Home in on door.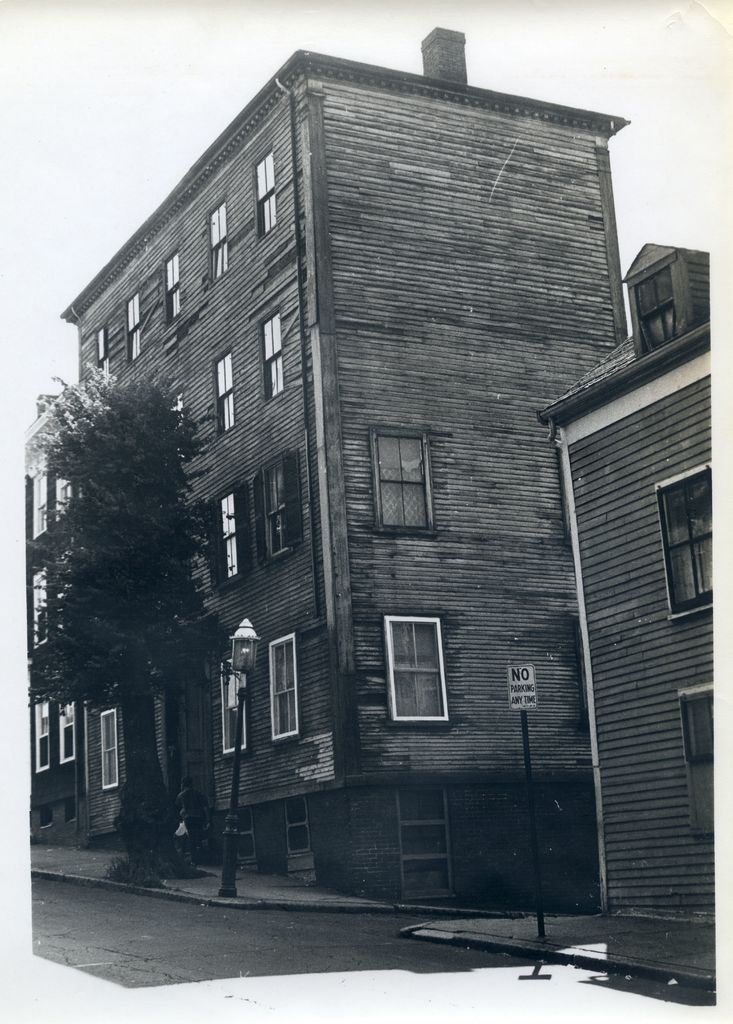
Homed in at bbox(272, 796, 302, 889).
